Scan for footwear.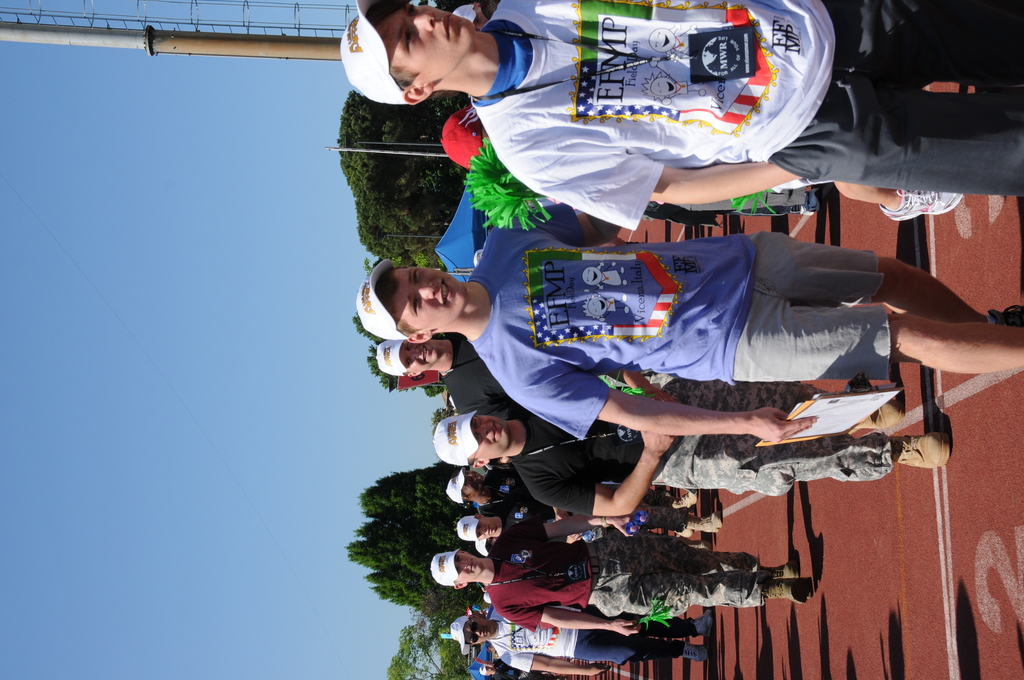
Scan result: <box>851,398,908,426</box>.
